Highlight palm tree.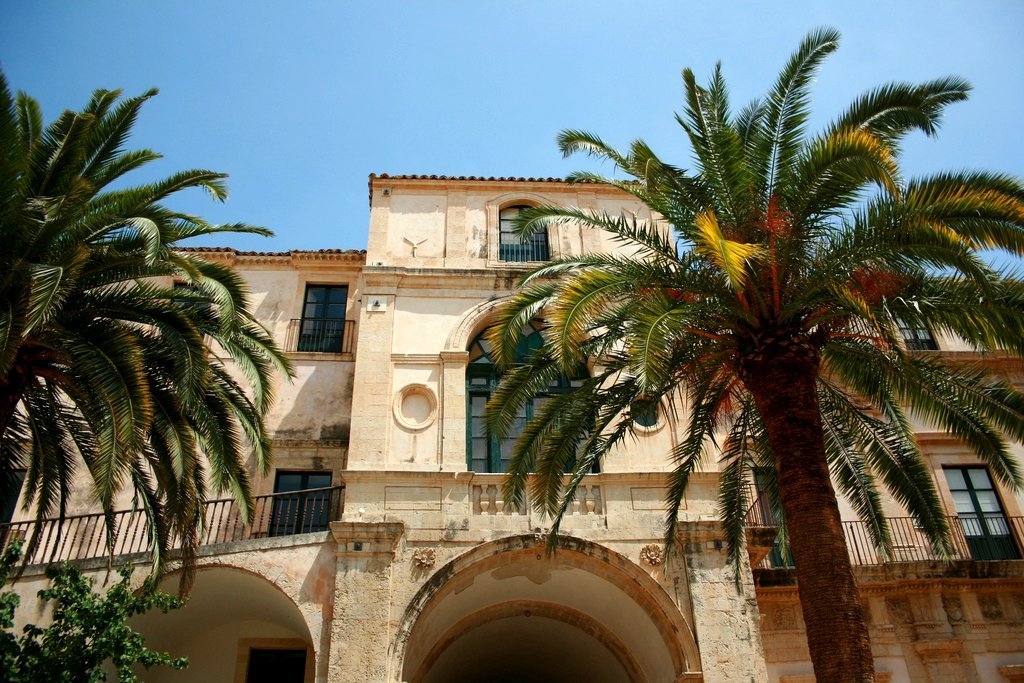
Highlighted region: bbox(515, 95, 982, 596).
